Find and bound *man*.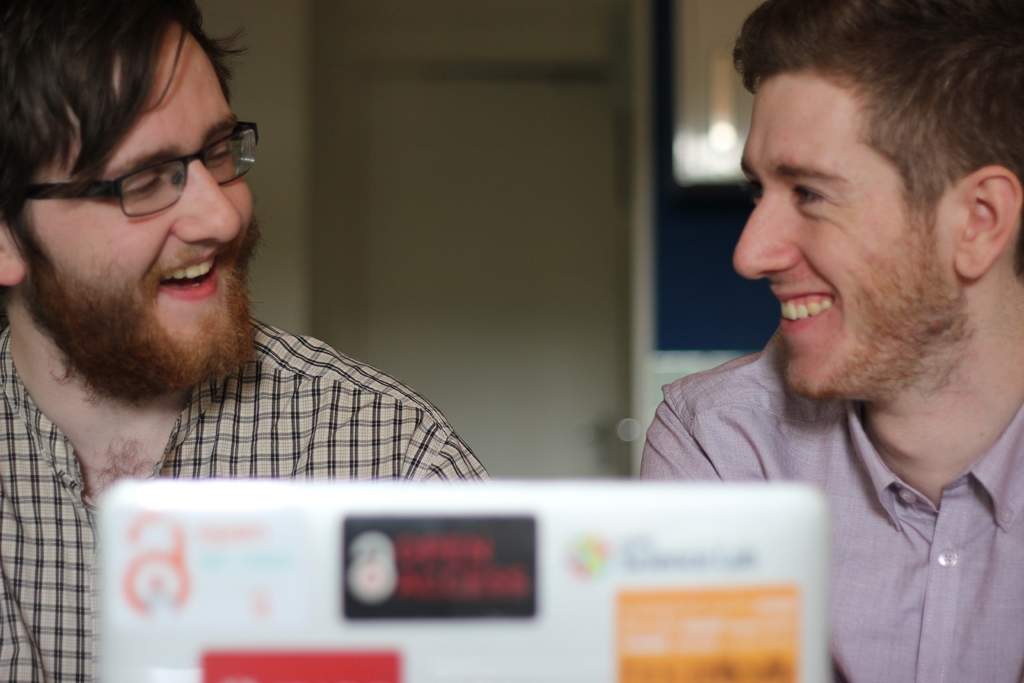
Bound: 0:1:504:681.
